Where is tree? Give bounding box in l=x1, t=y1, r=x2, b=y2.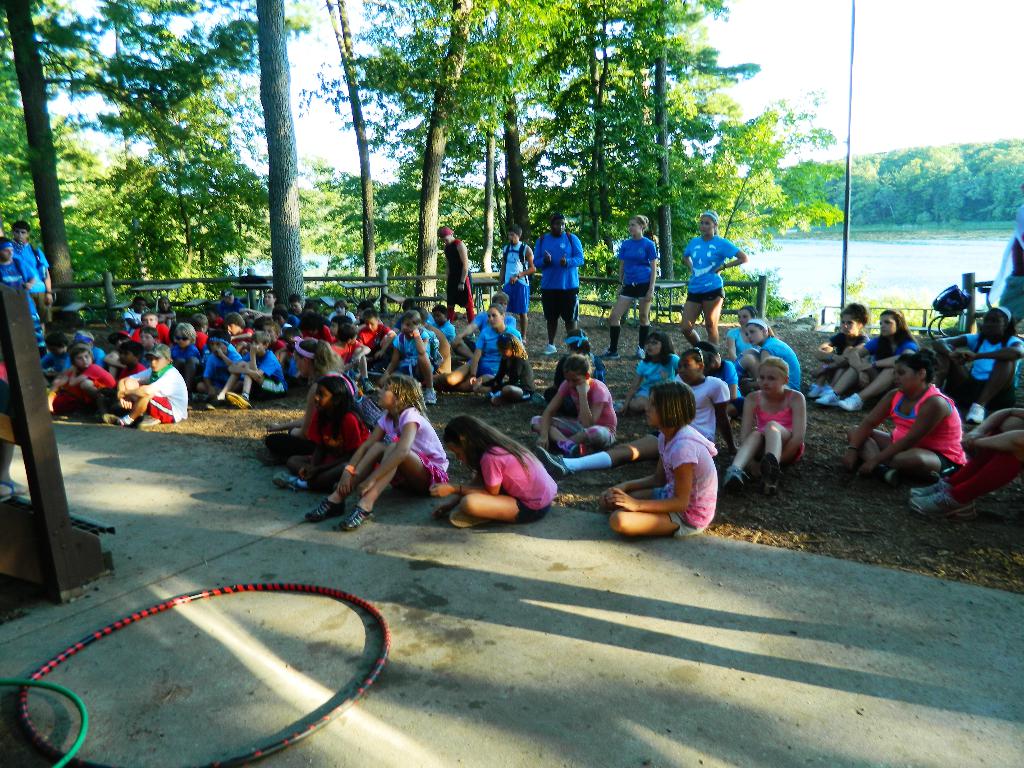
l=483, t=0, r=551, b=268.
